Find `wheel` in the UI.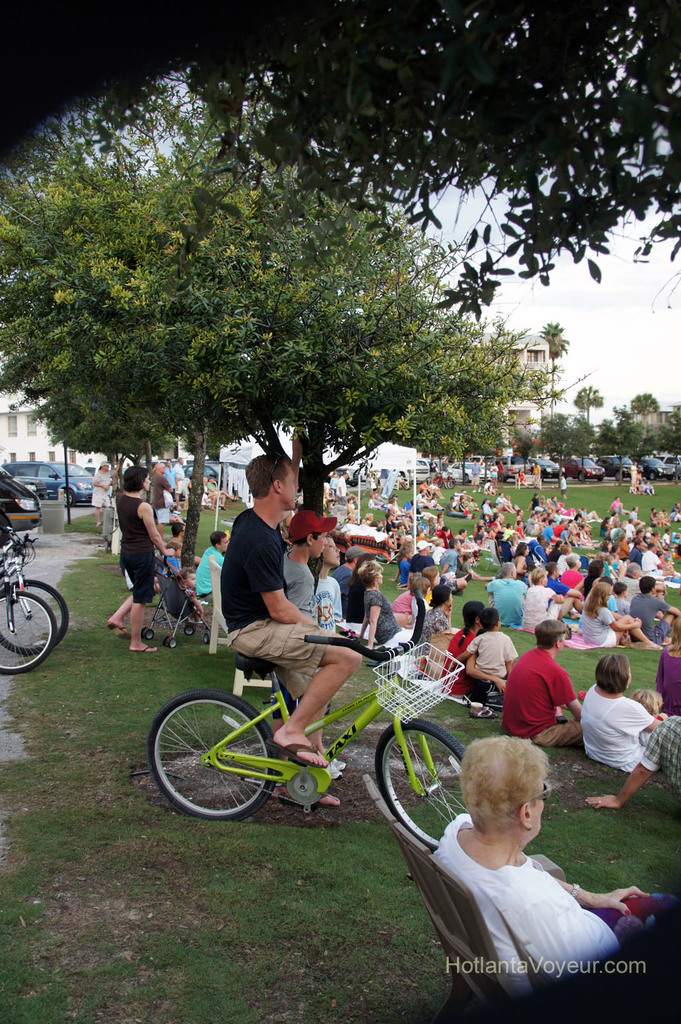
UI element at <bbox>146, 627, 156, 640</bbox>.
